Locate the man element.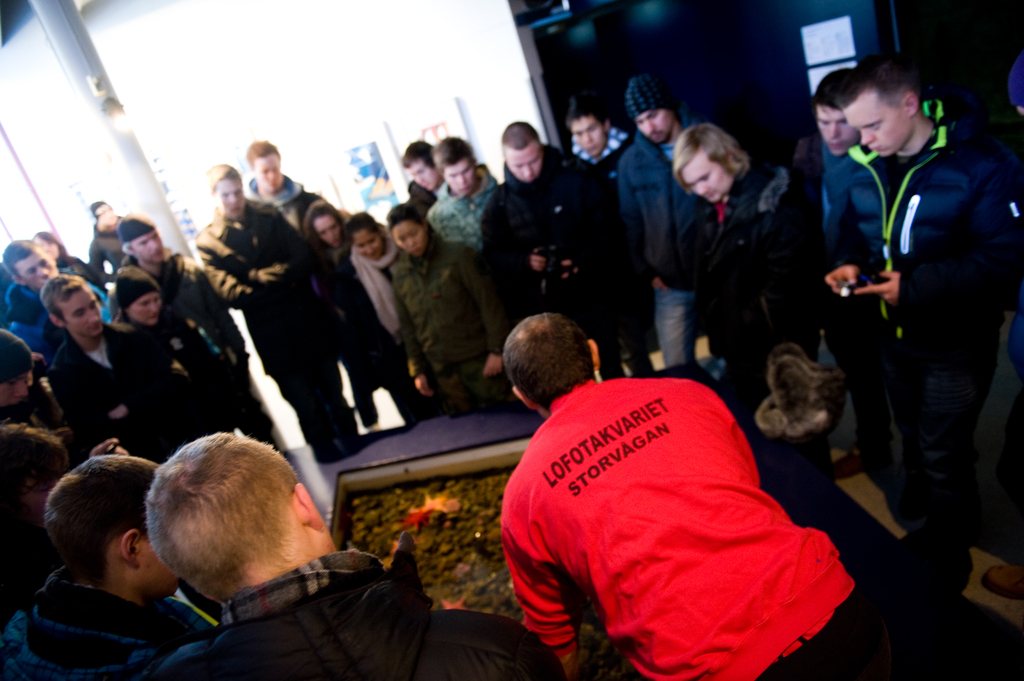
Element bbox: bbox=(404, 142, 444, 220).
